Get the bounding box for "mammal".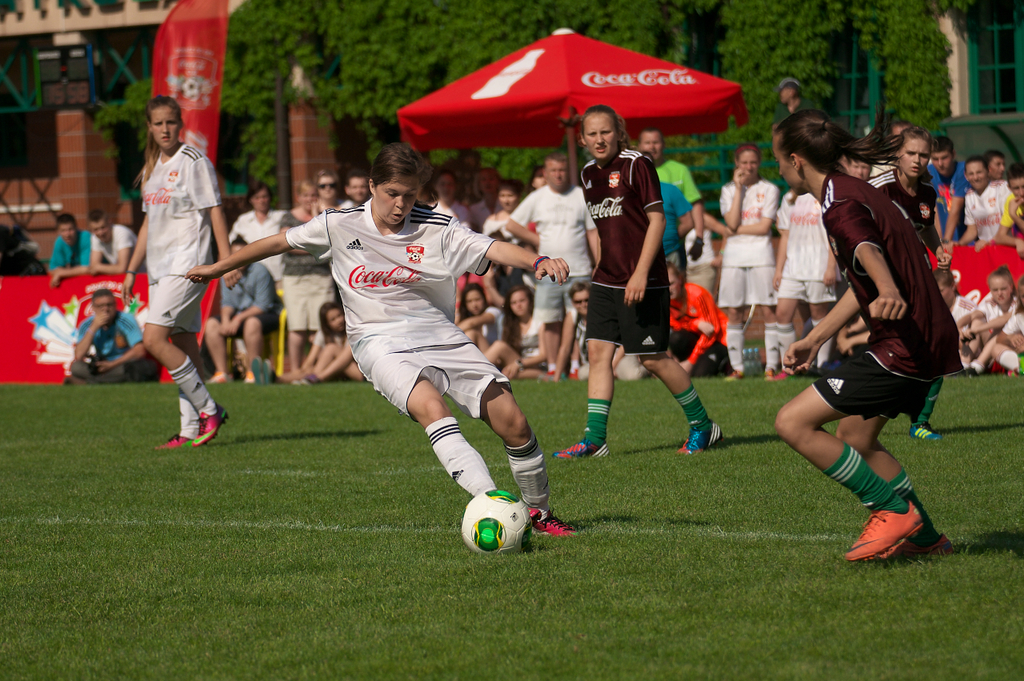
bbox=(87, 205, 145, 272).
